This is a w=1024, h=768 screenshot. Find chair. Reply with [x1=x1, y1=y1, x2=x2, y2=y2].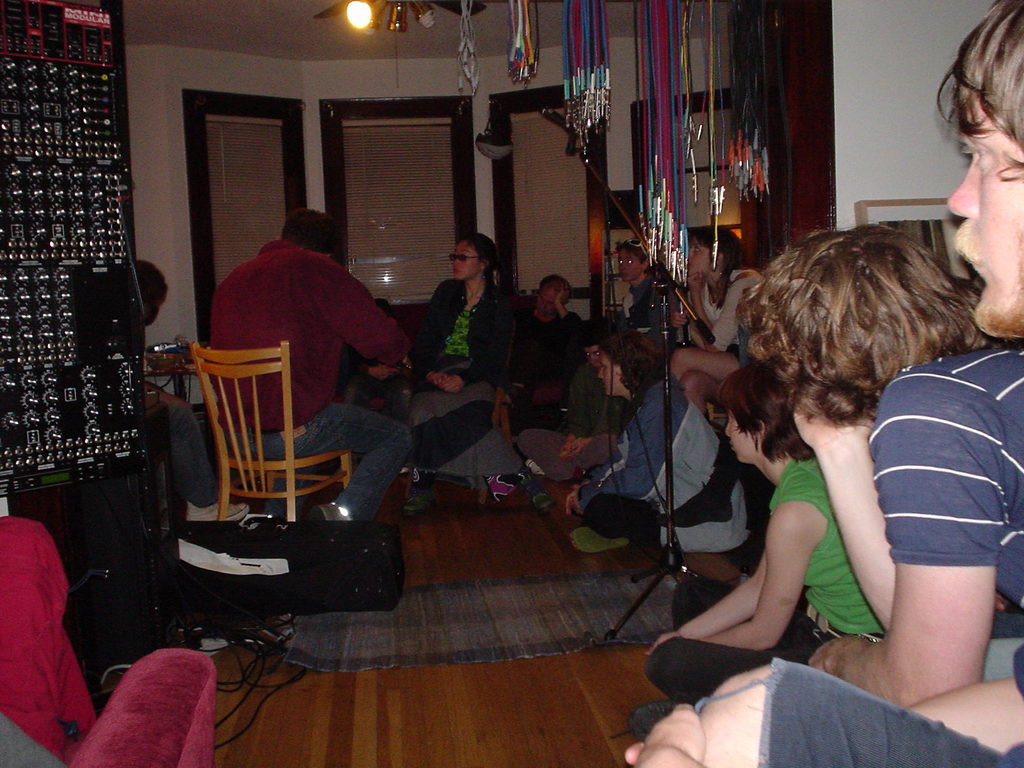
[x1=198, y1=335, x2=350, y2=537].
